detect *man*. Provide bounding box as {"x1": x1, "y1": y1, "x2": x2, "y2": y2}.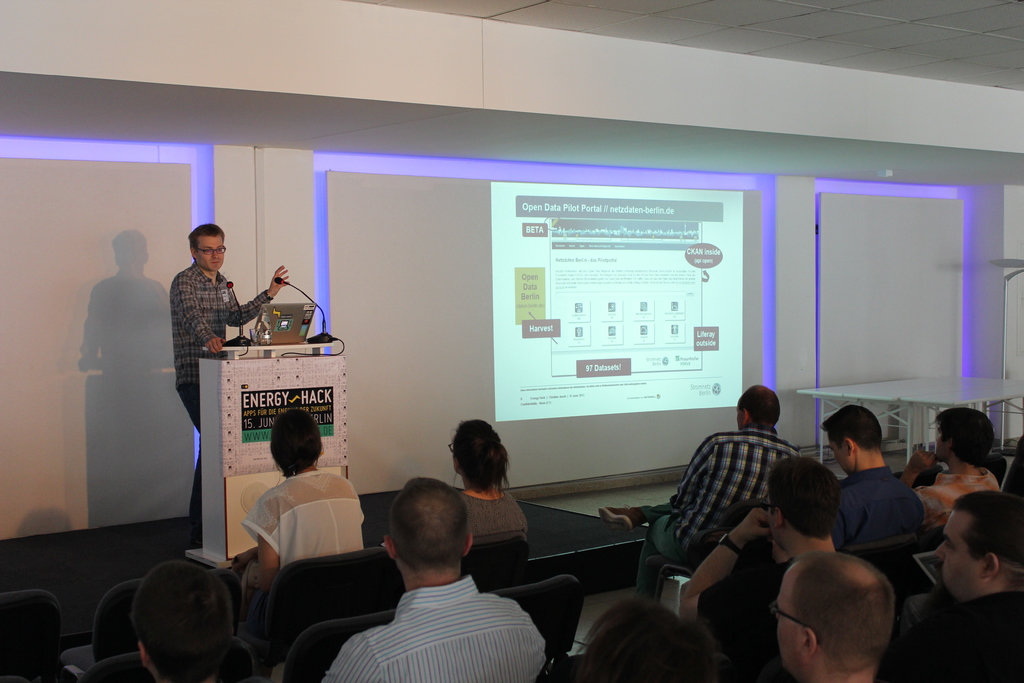
{"x1": 778, "y1": 550, "x2": 894, "y2": 682}.
